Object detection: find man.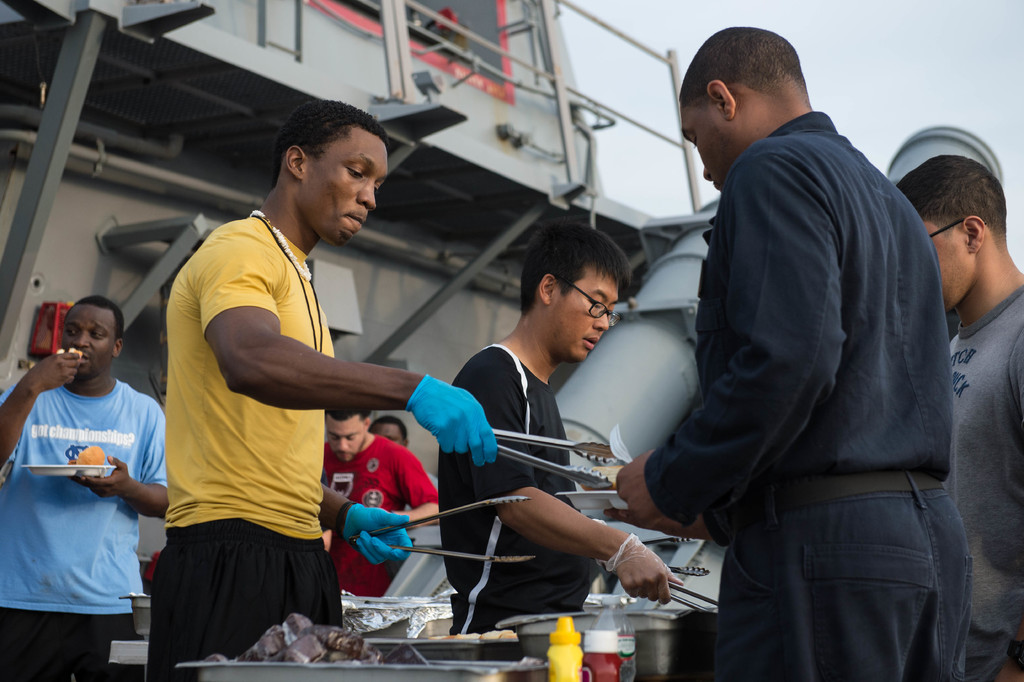
{"left": 888, "top": 147, "right": 1023, "bottom": 681}.
